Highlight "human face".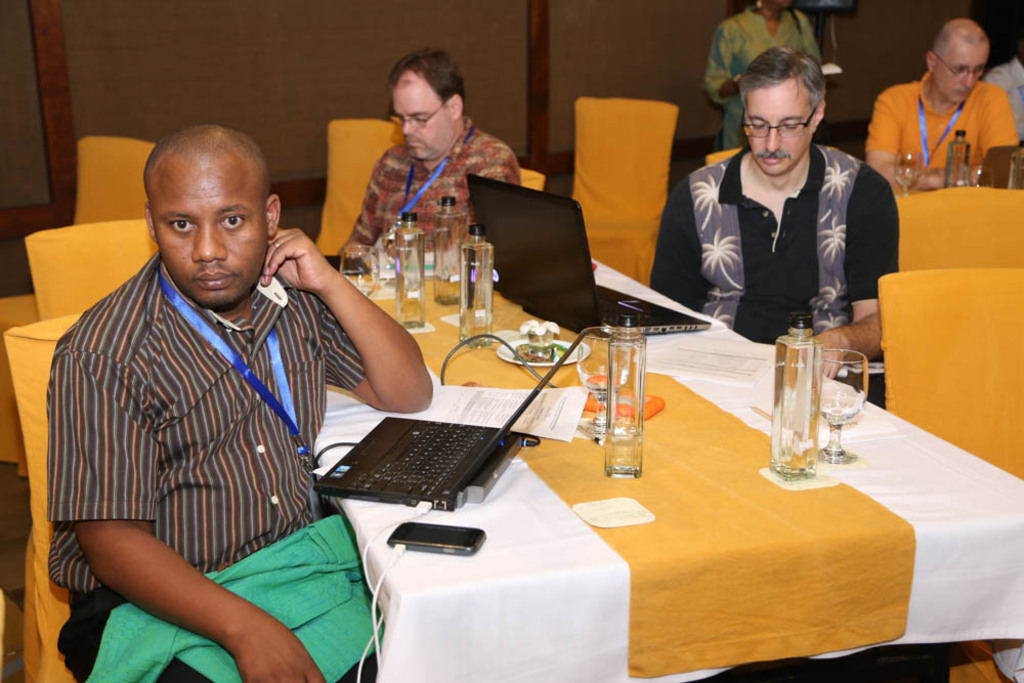
Highlighted region: 156,168,267,305.
